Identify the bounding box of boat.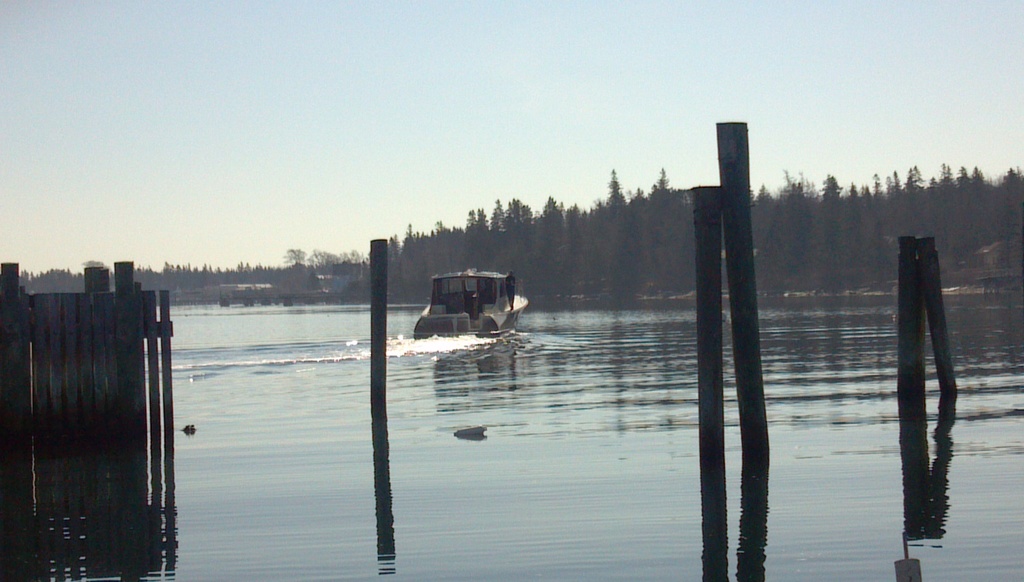
{"x1": 403, "y1": 261, "x2": 525, "y2": 346}.
